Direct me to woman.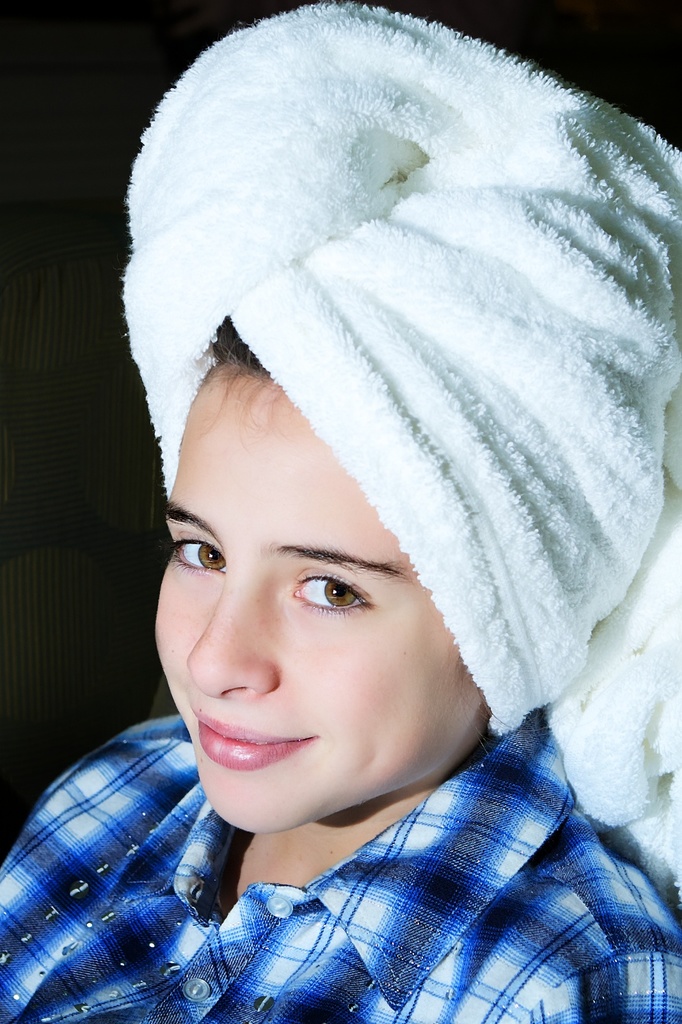
Direction: <bbox>51, 54, 674, 1019</bbox>.
